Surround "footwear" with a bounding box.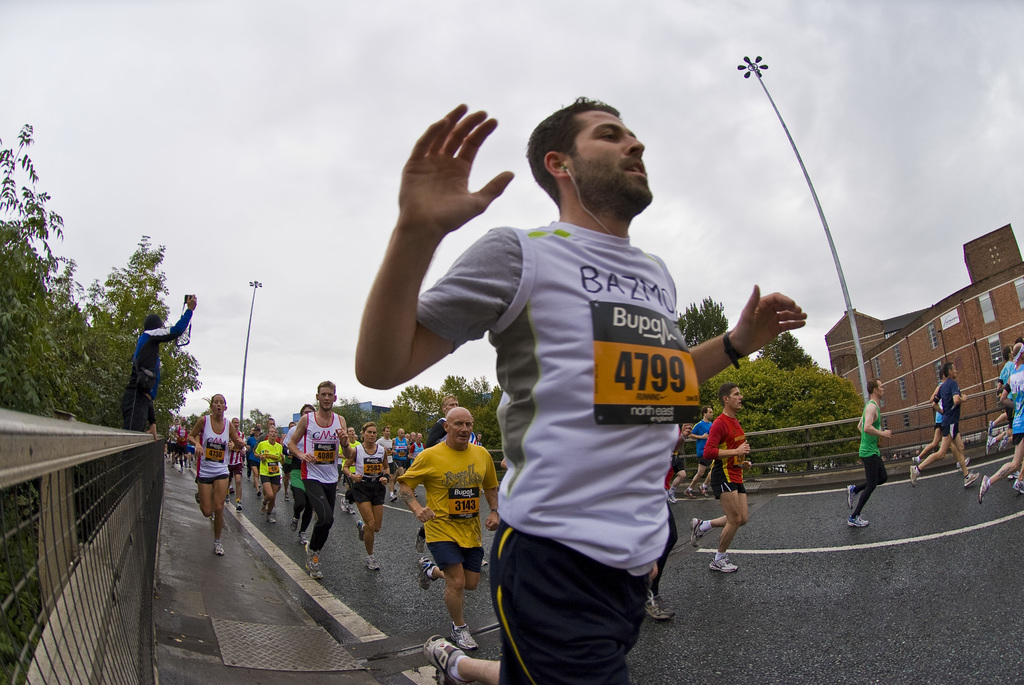
box=[1010, 480, 1023, 494].
